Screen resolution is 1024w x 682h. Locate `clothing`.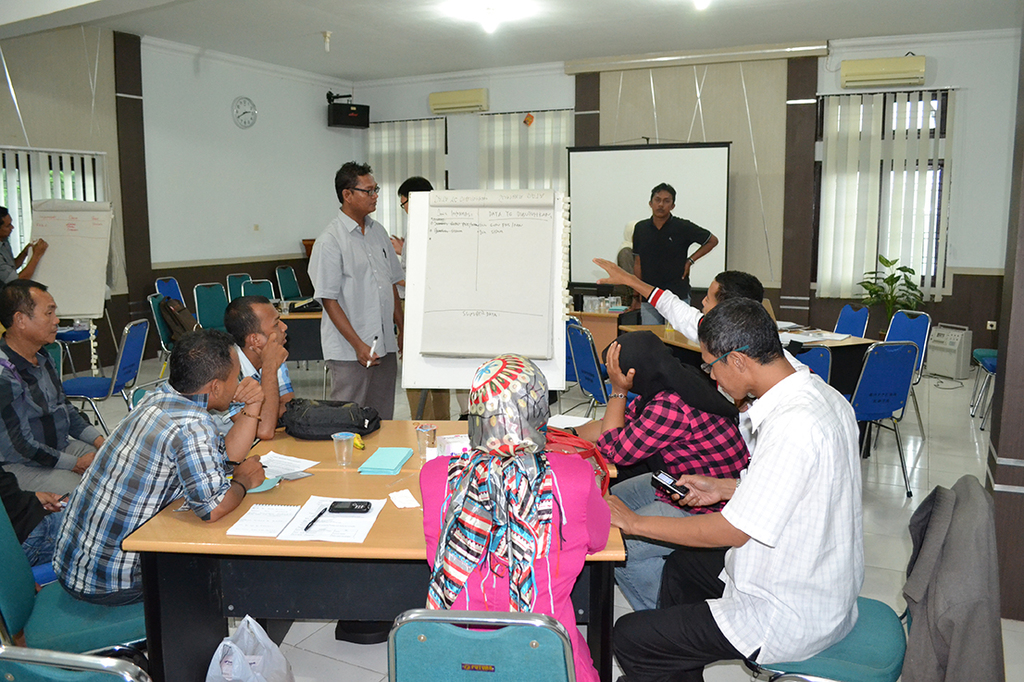
rect(633, 208, 710, 318).
